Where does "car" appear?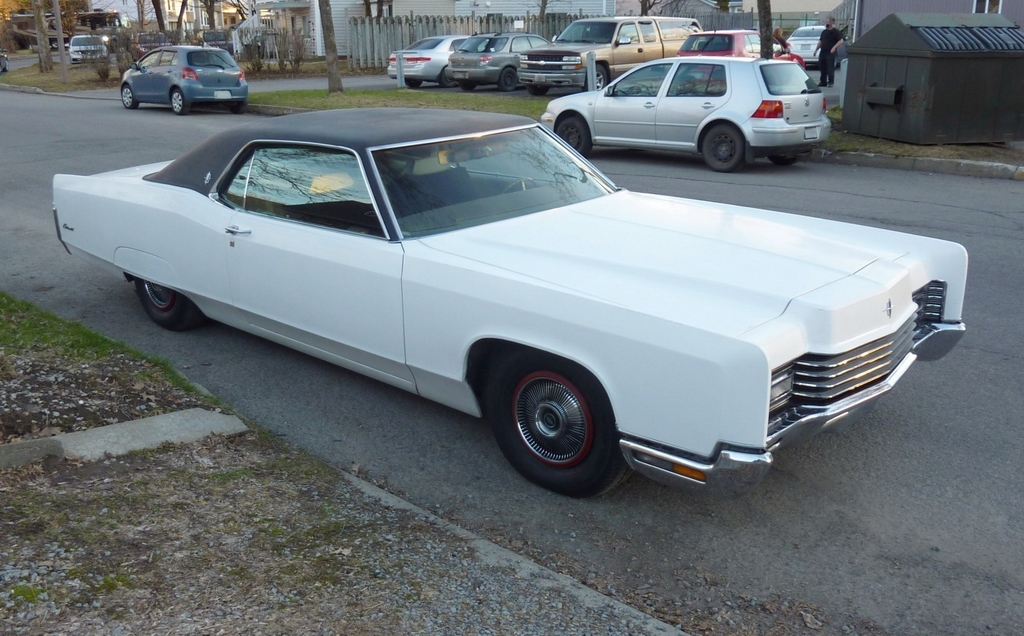
Appears at locate(122, 44, 246, 117).
